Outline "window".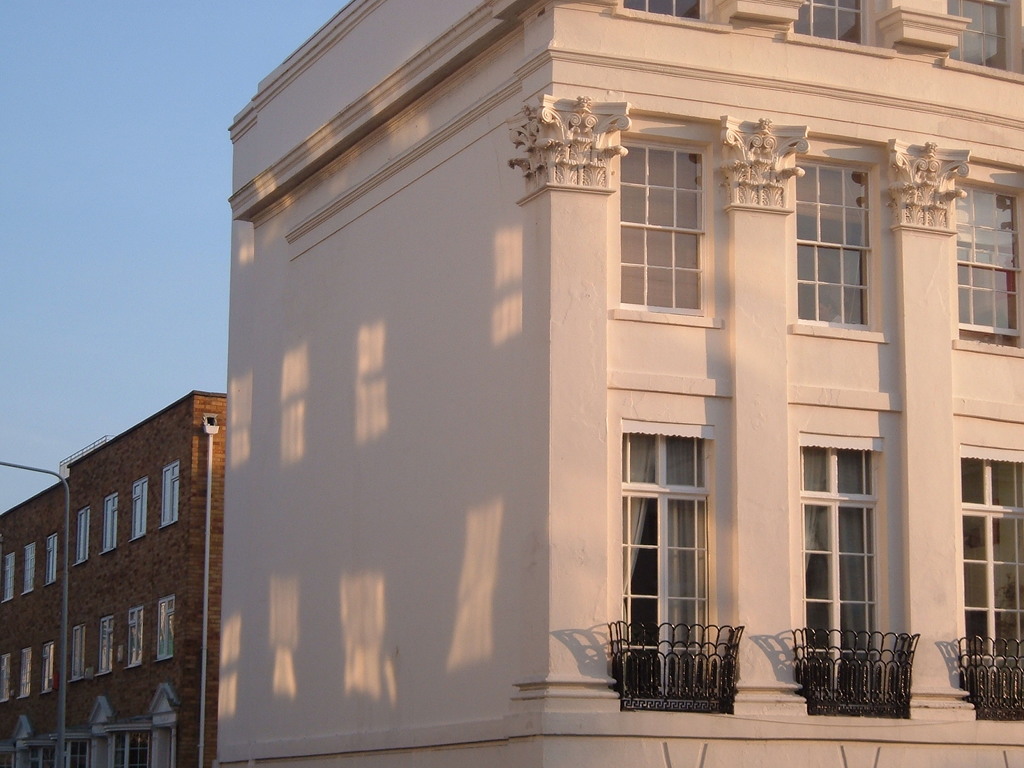
Outline: 12, 643, 34, 696.
